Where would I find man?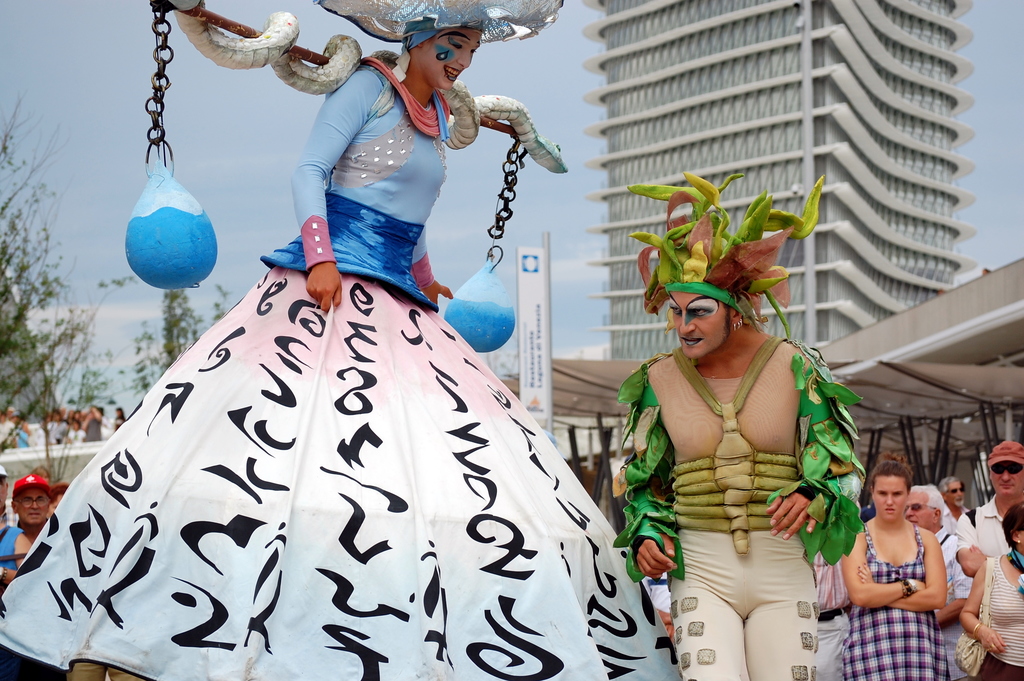
At pyautogui.locateOnScreen(902, 484, 976, 680).
